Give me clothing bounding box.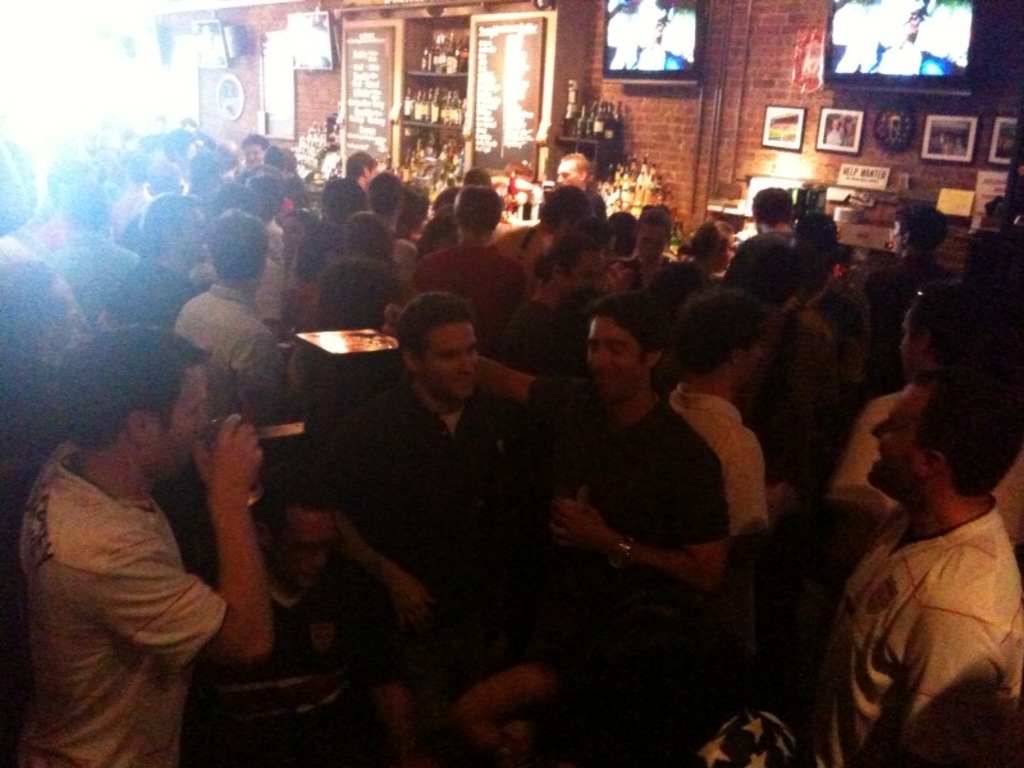
bbox=(221, 567, 396, 767).
